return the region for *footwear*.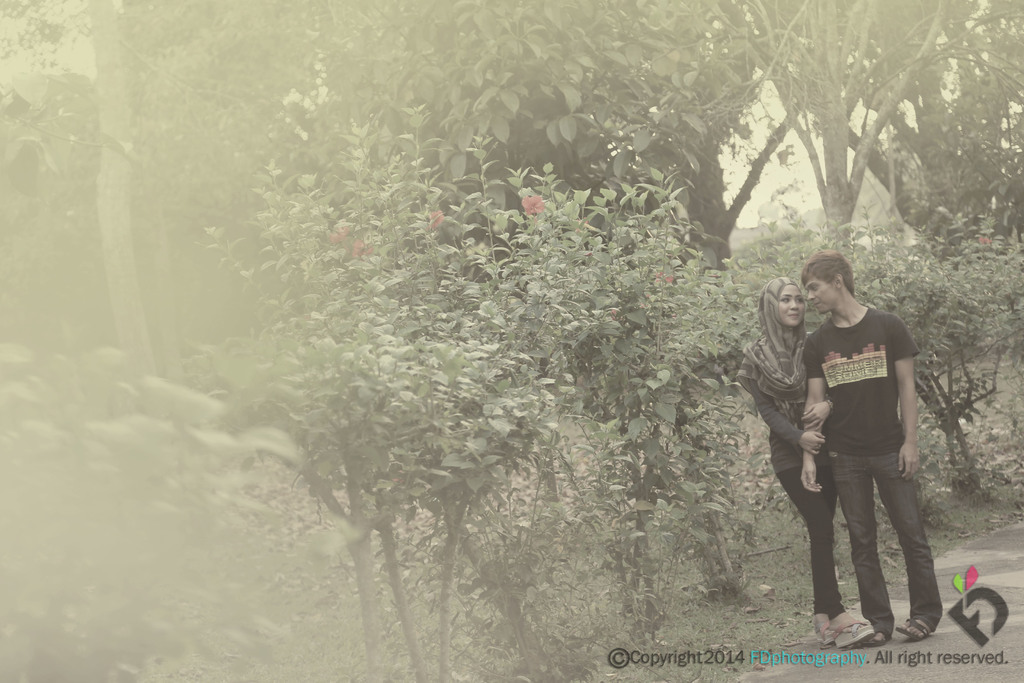
bbox(870, 629, 892, 651).
